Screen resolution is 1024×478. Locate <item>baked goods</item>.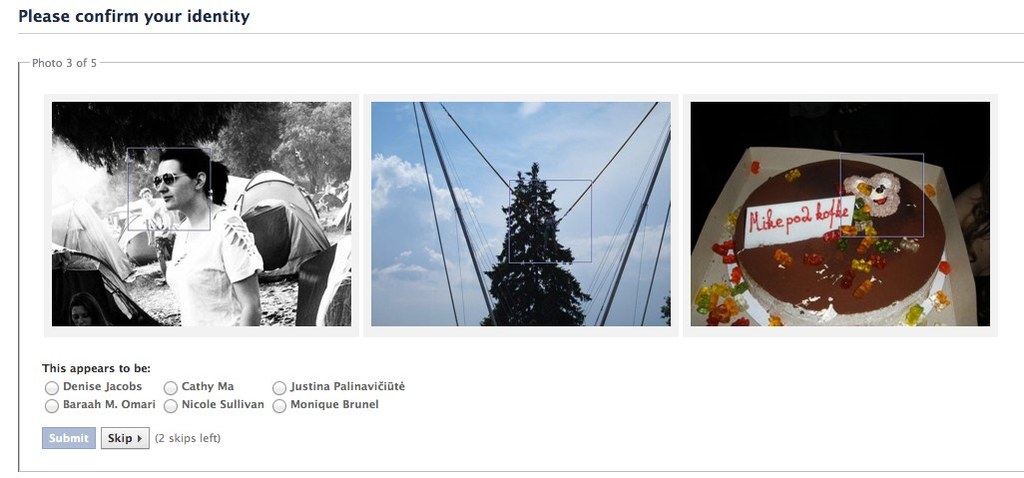
select_region(728, 162, 961, 337).
